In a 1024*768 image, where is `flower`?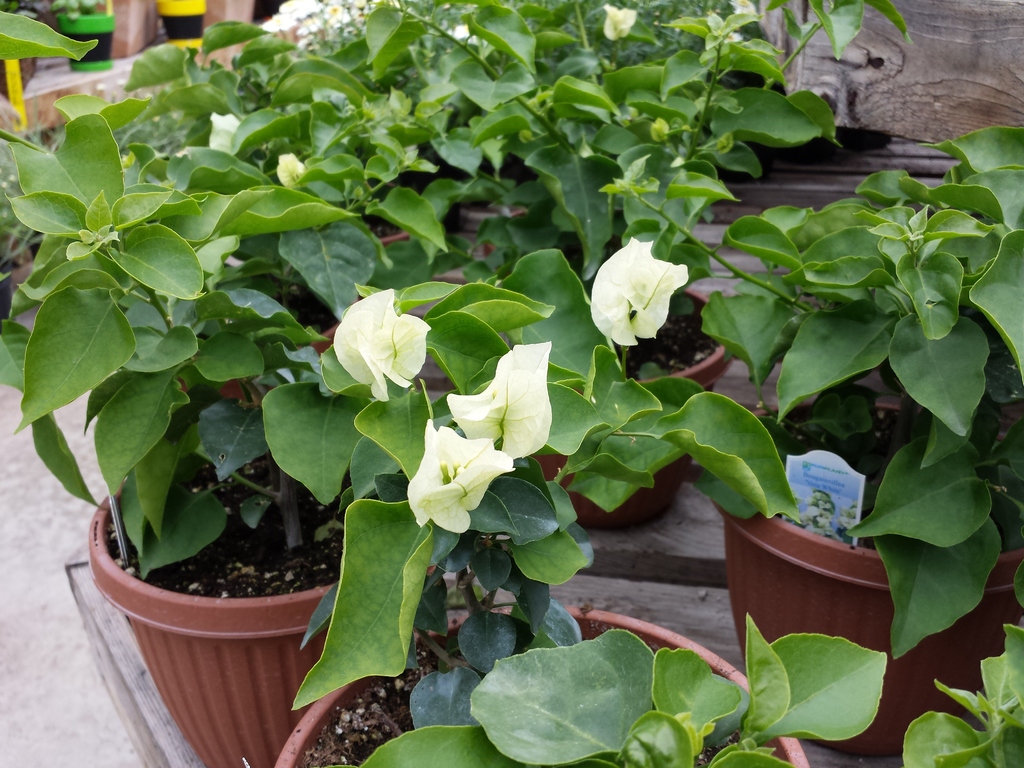
[x1=452, y1=338, x2=555, y2=465].
